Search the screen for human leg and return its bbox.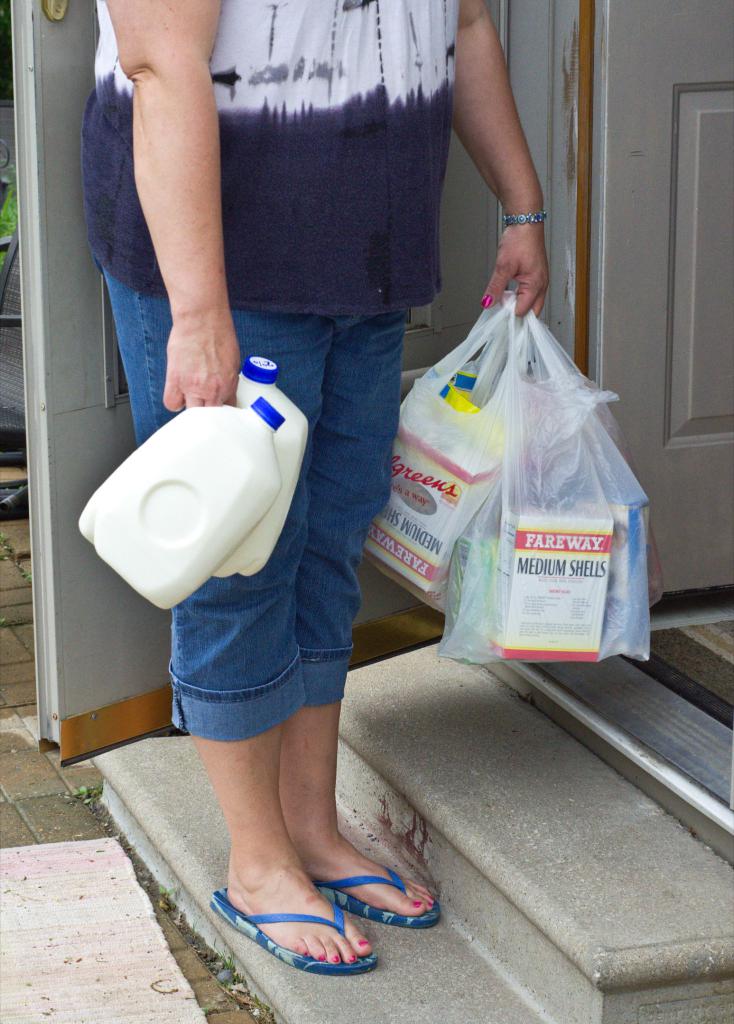
Found: region(99, 263, 382, 977).
